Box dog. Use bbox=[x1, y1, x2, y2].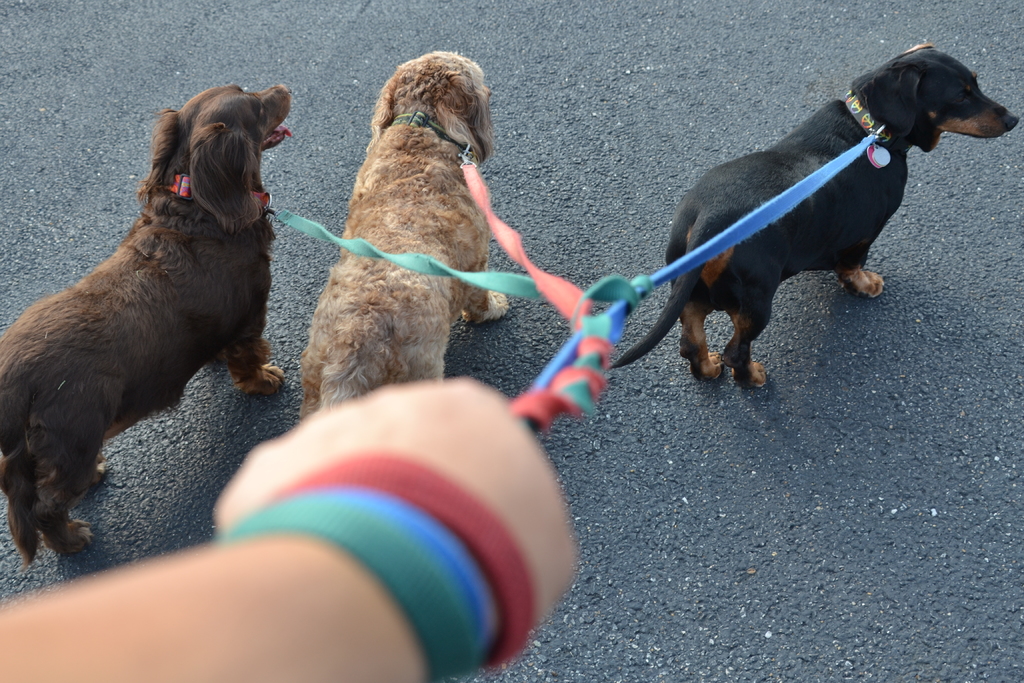
bbox=[608, 44, 1021, 389].
